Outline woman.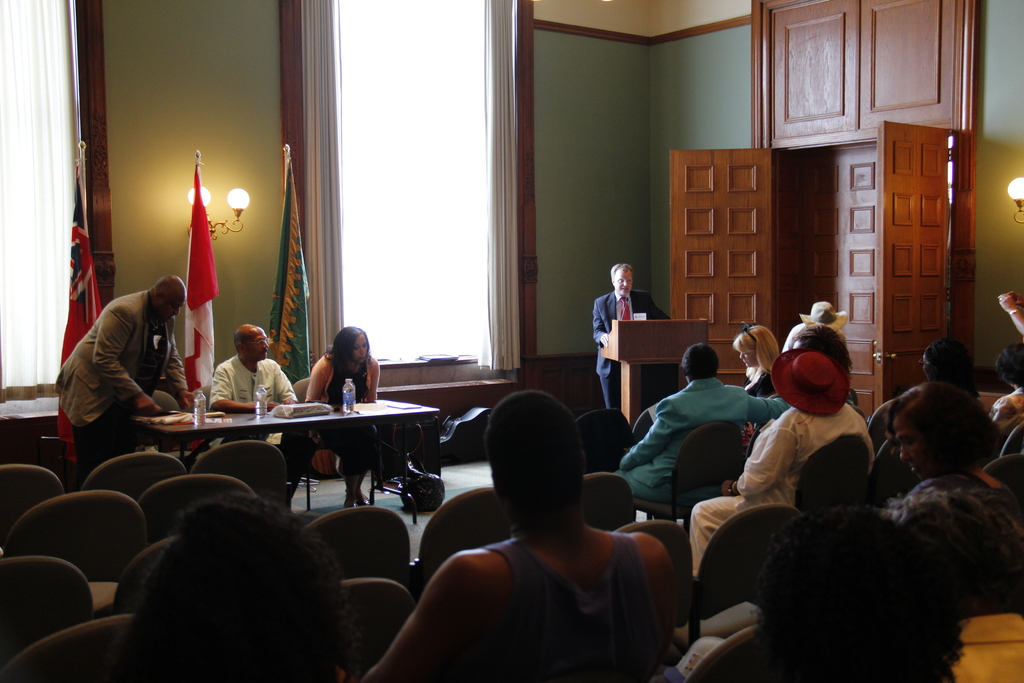
Outline: {"x1": 886, "y1": 379, "x2": 1023, "y2": 604}.
